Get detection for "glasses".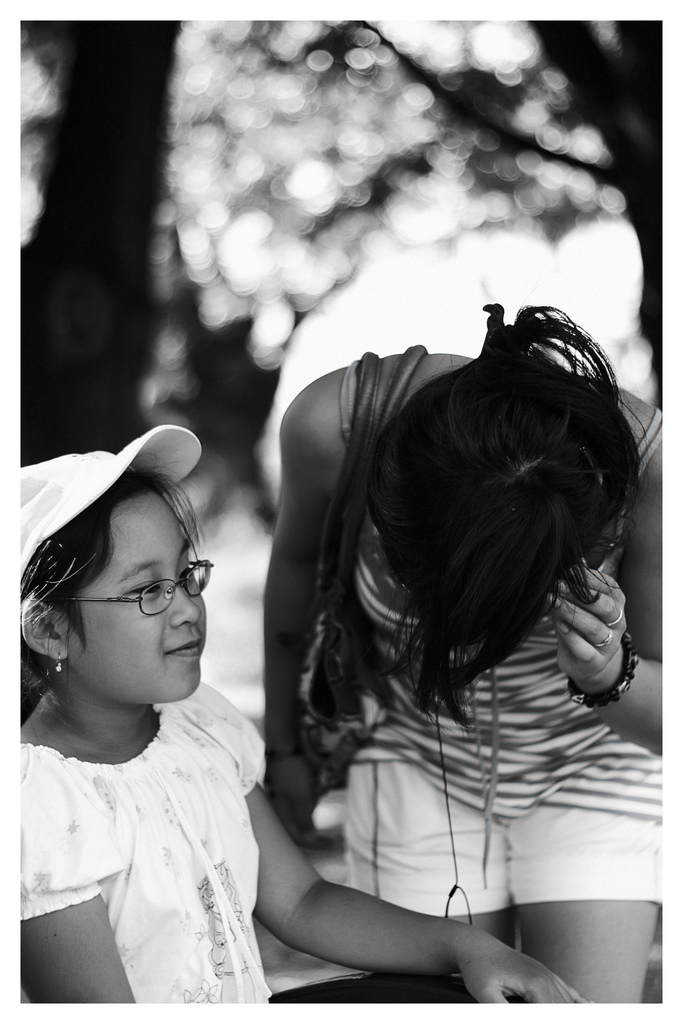
Detection: 65:574:204:631.
